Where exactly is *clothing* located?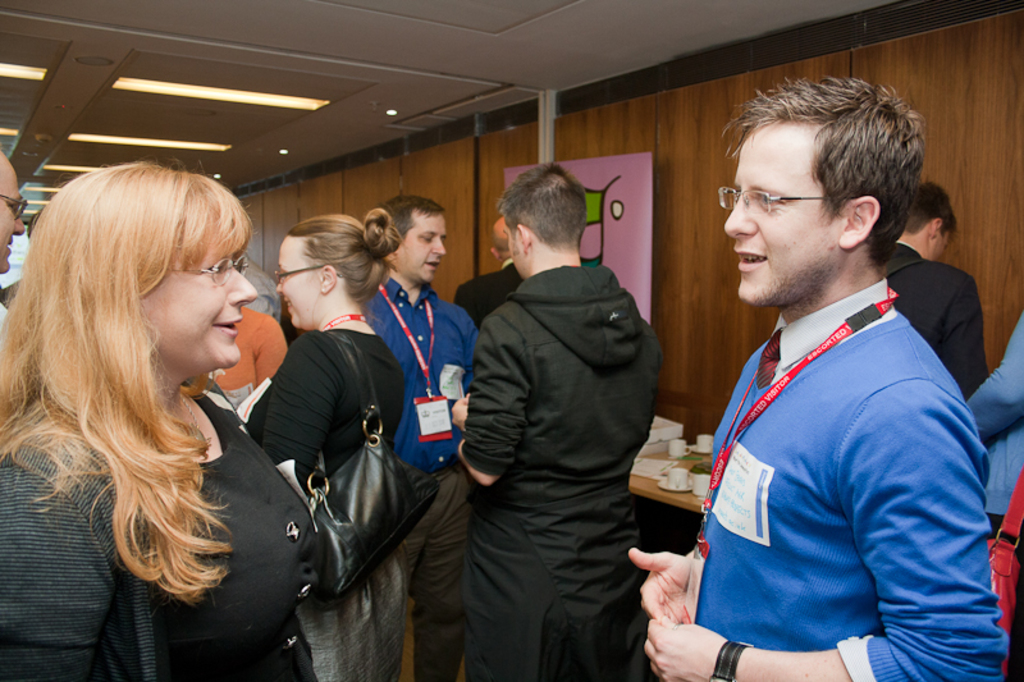
Its bounding box is rect(237, 239, 287, 328).
